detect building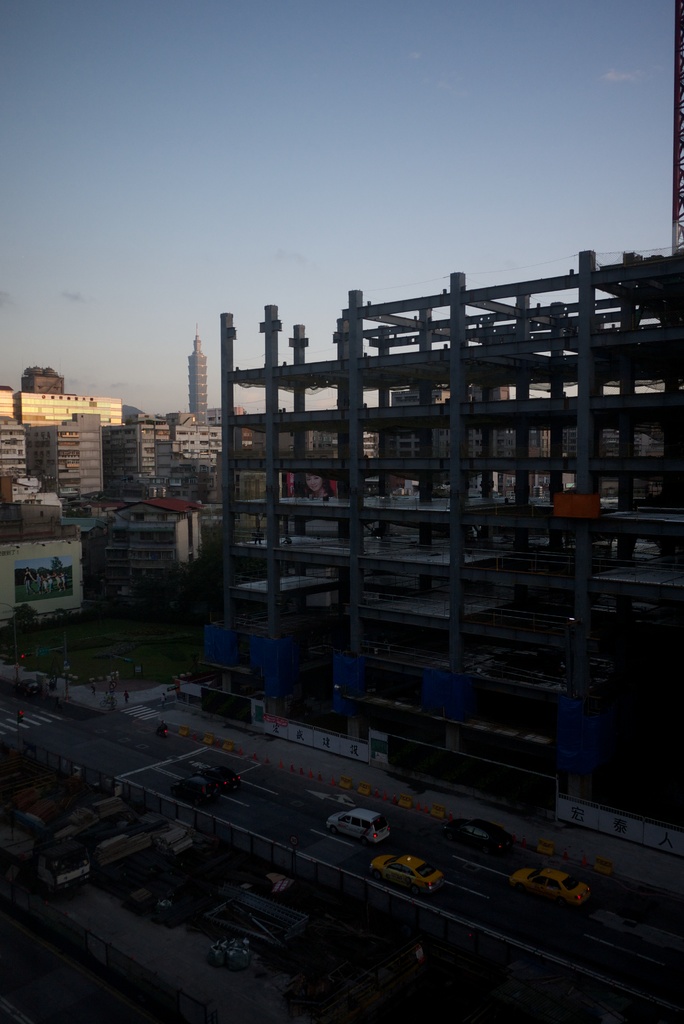
<region>171, 0, 683, 860</region>
